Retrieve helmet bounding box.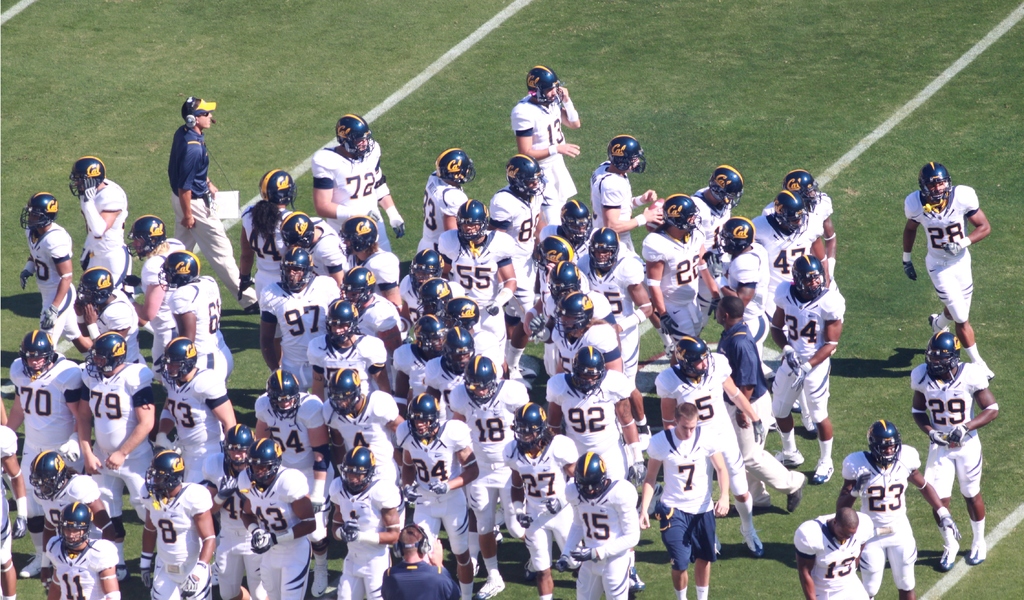
Bounding box: select_region(403, 311, 448, 359).
